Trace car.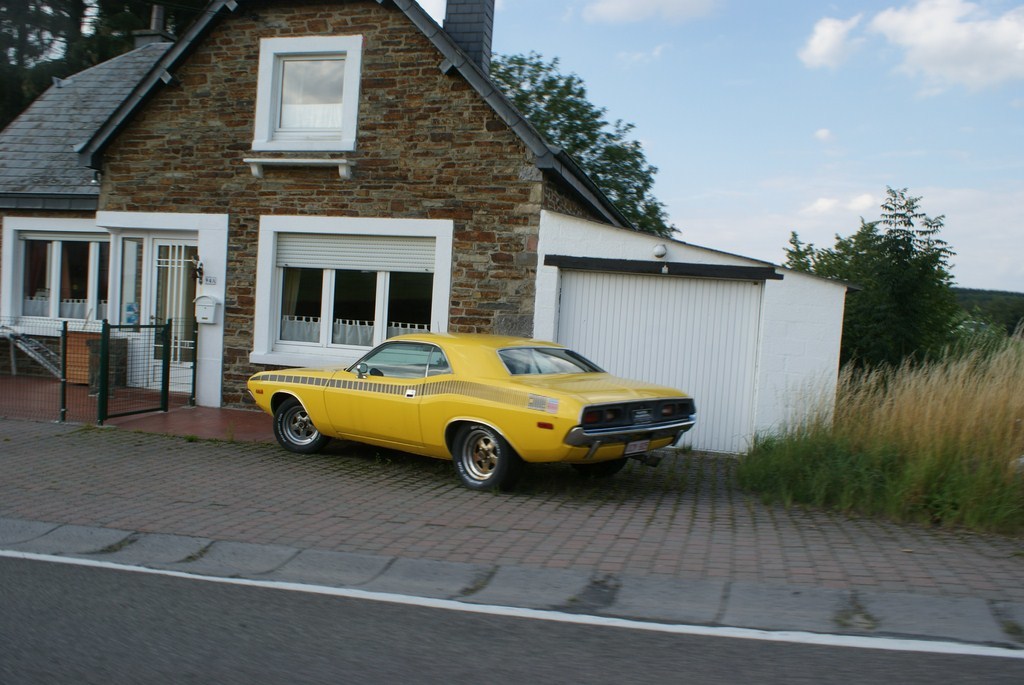
Traced to (left=241, top=323, right=707, bottom=494).
